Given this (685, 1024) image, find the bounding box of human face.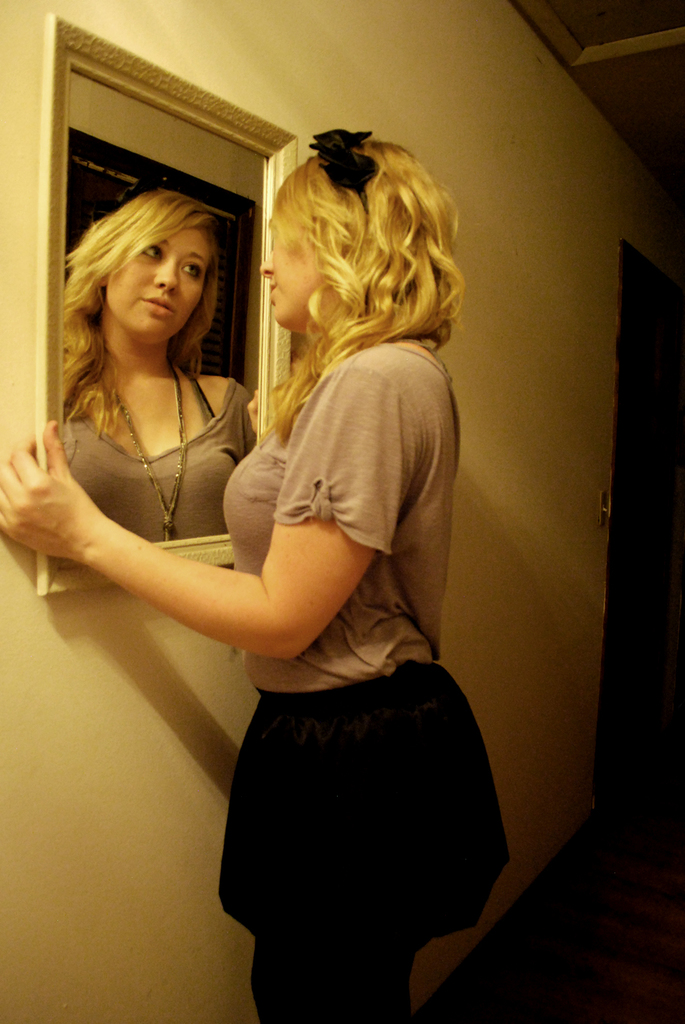
<box>251,219,332,332</box>.
